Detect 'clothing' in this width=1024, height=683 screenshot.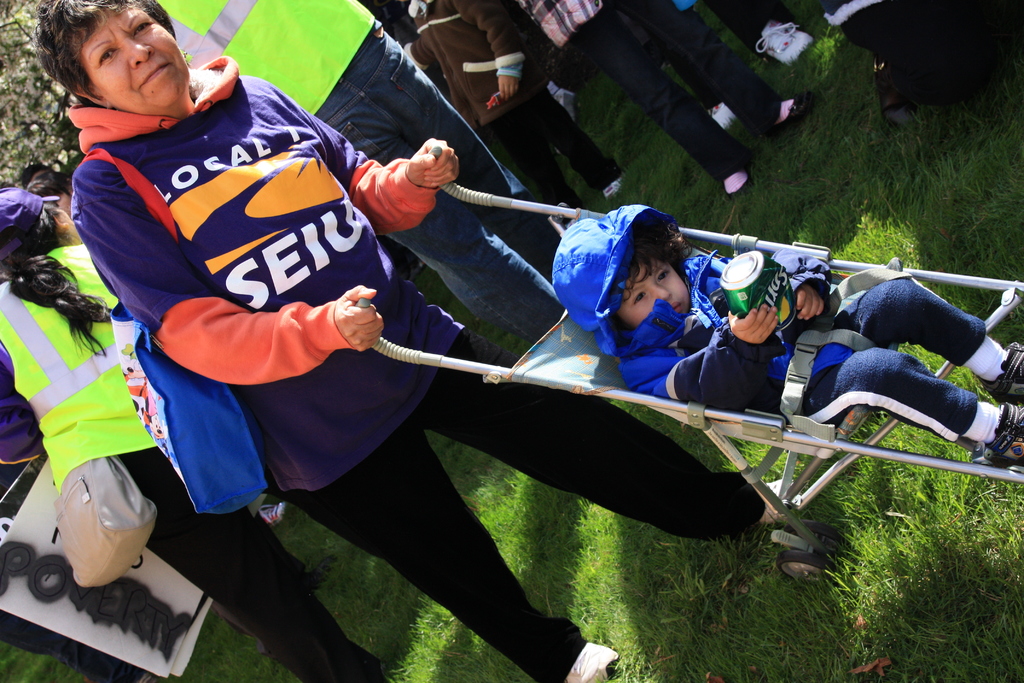
Detection: <bbox>71, 97, 443, 497</bbox>.
